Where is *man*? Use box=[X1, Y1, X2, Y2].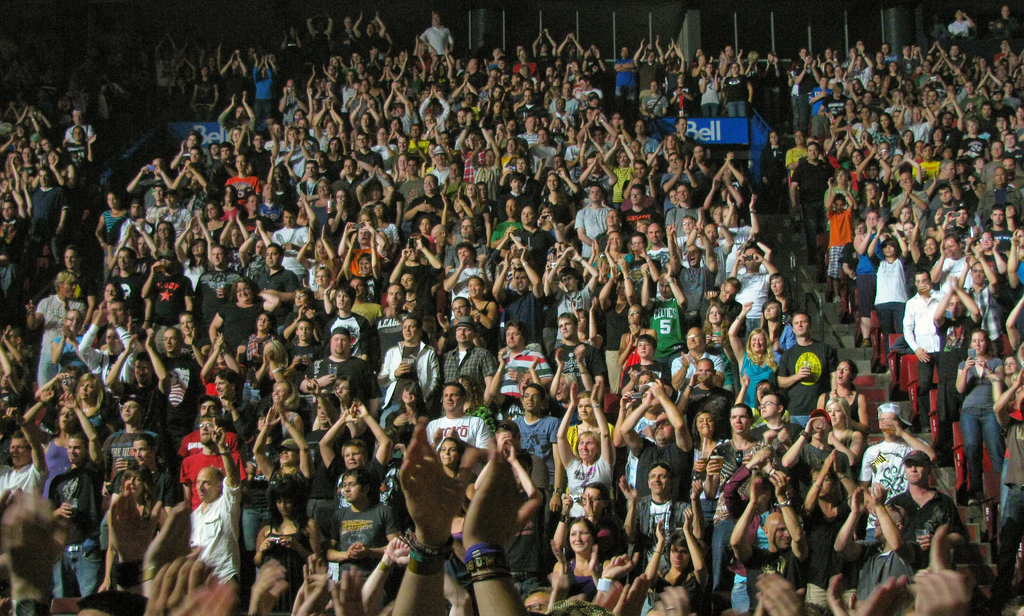
box=[0, 405, 47, 495].
